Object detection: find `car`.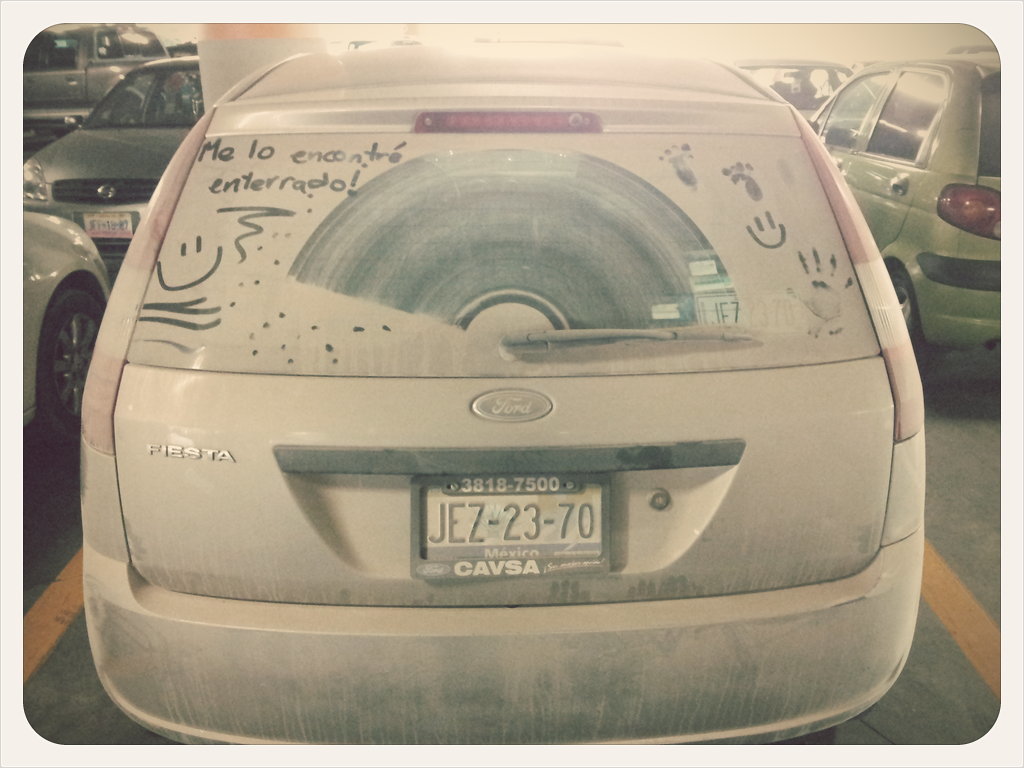
bbox=[740, 55, 874, 126].
